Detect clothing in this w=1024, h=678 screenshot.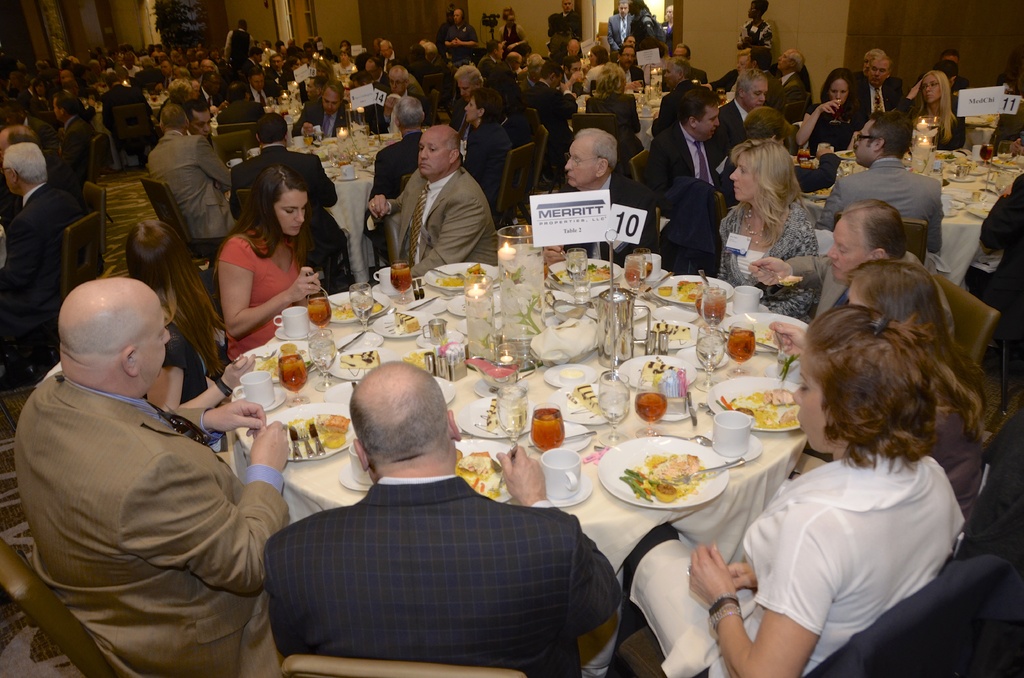
Detection: {"left": 896, "top": 96, "right": 968, "bottom": 155}.
